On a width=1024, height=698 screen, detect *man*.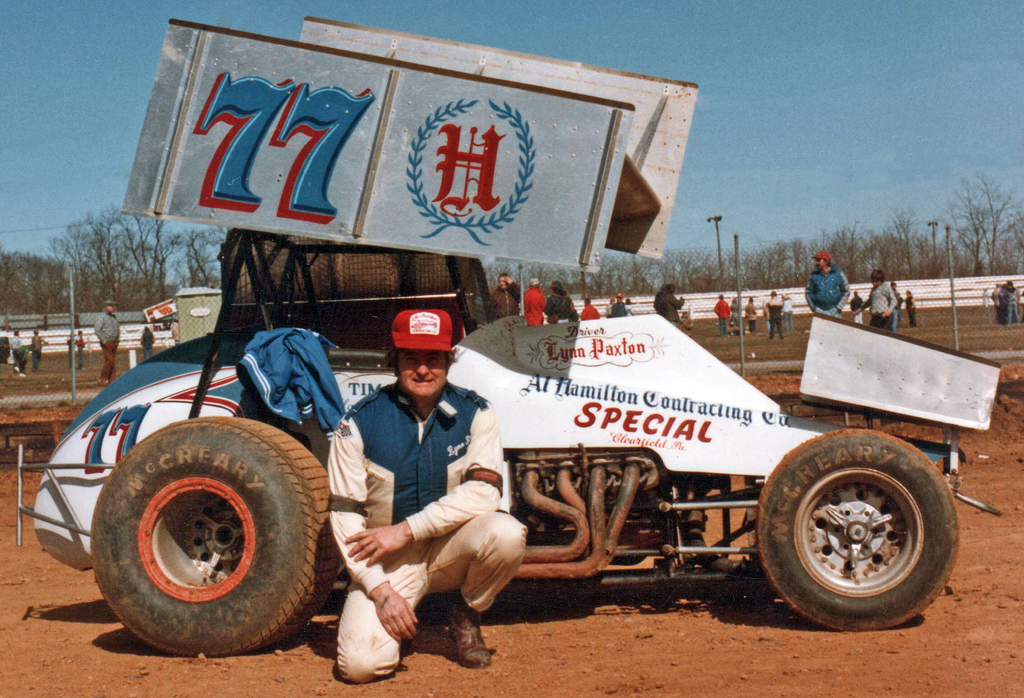
[29,325,46,366].
